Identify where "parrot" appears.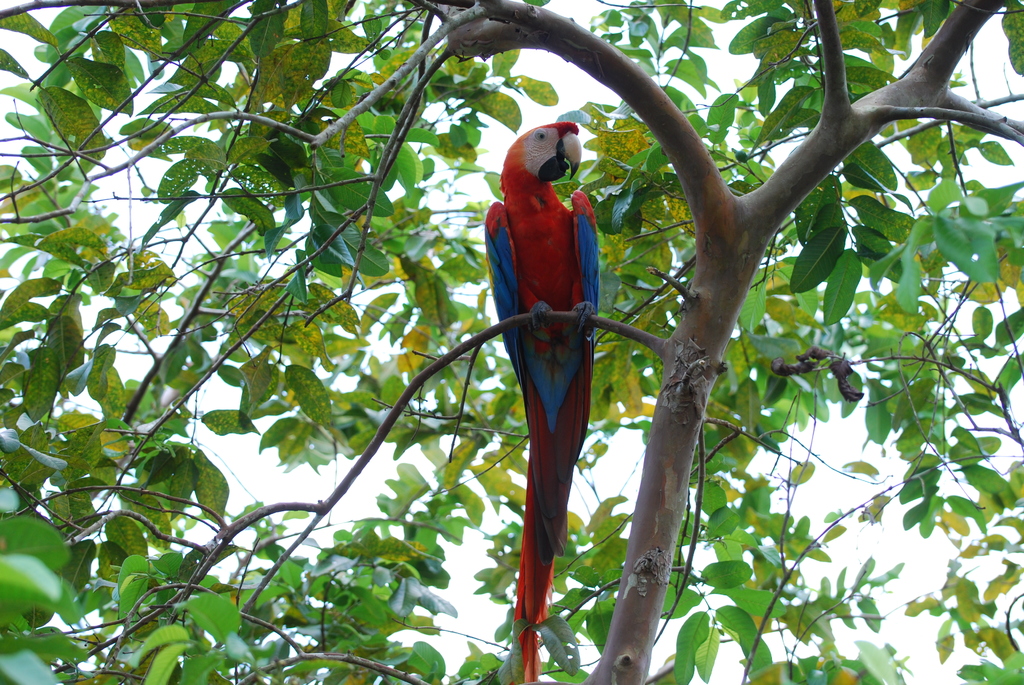
Appears at (484, 114, 598, 679).
